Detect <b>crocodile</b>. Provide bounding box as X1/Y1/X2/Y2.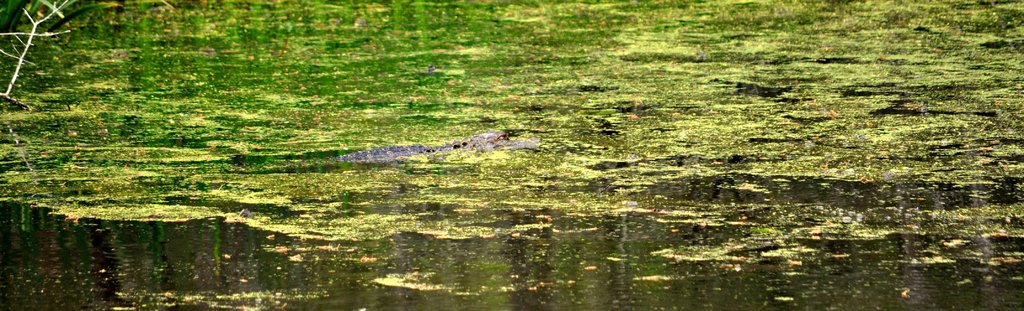
328/129/550/157.
